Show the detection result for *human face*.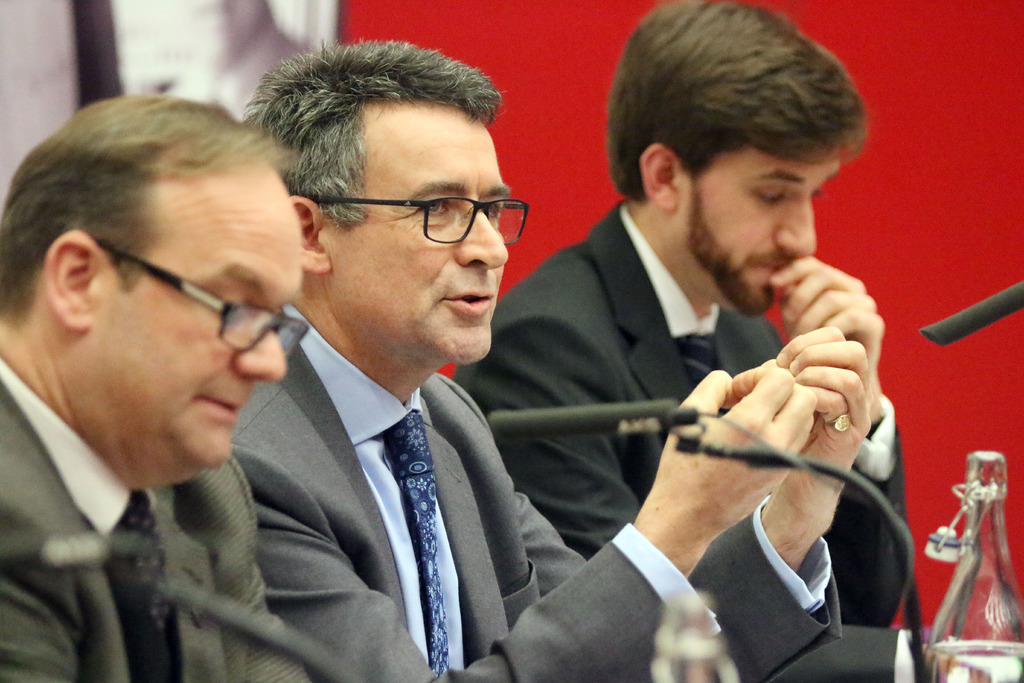
(674, 143, 840, 317).
